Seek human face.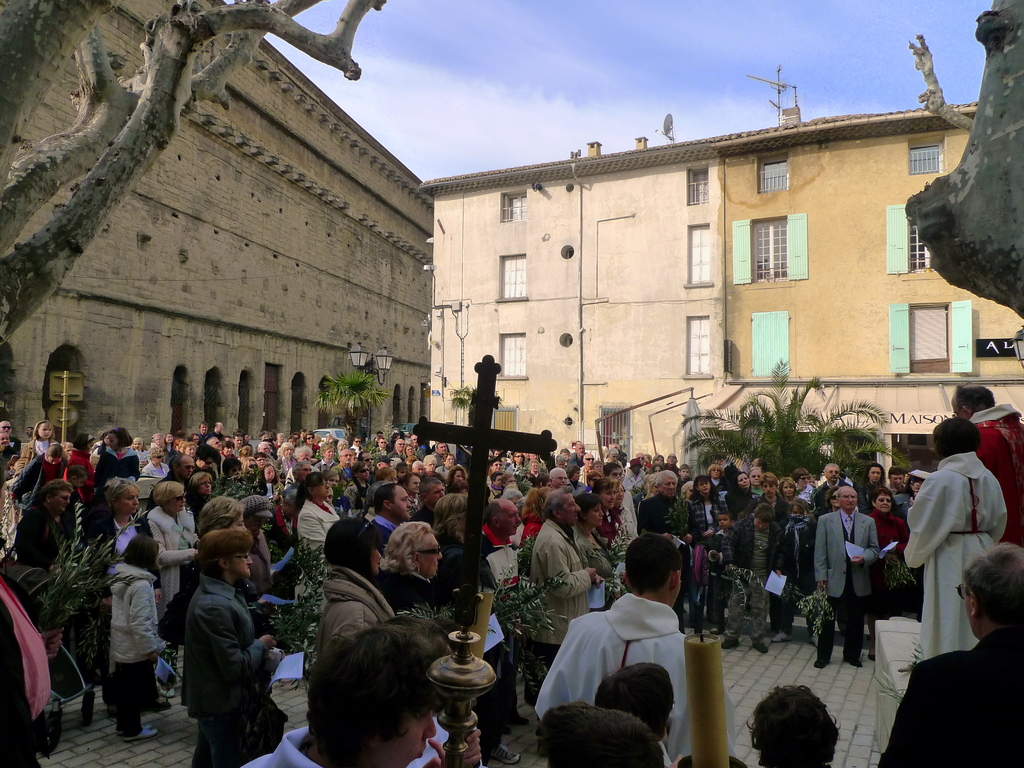
crop(199, 458, 211, 470).
